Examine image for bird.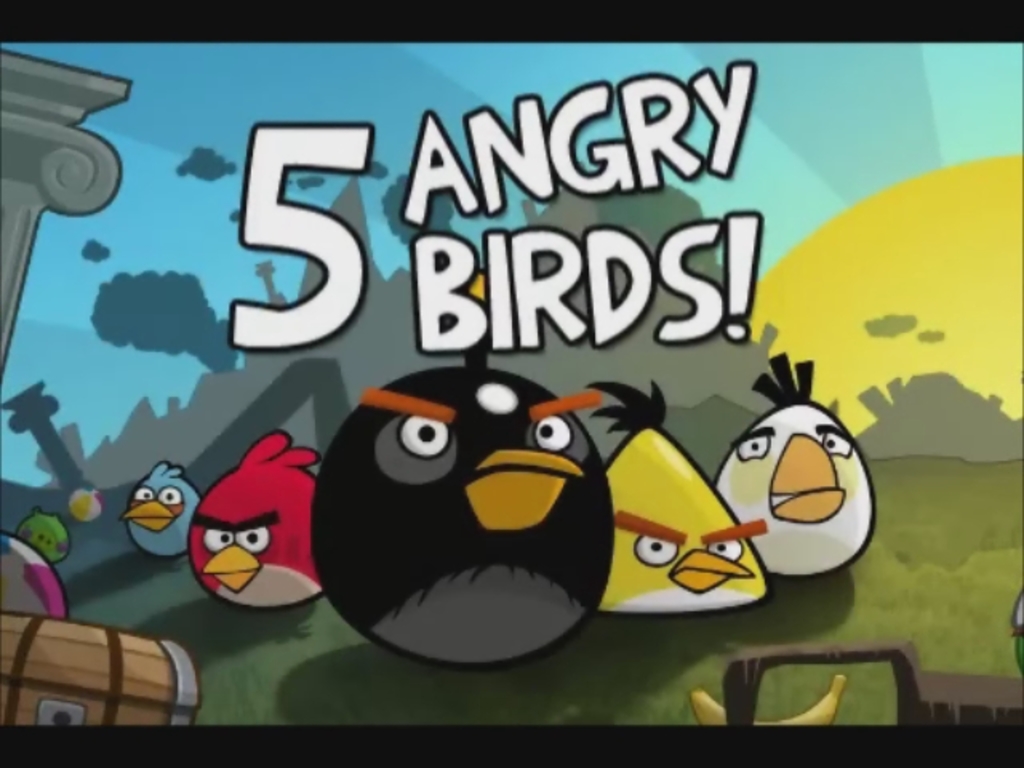
Examination result: 186 413 339 627.
